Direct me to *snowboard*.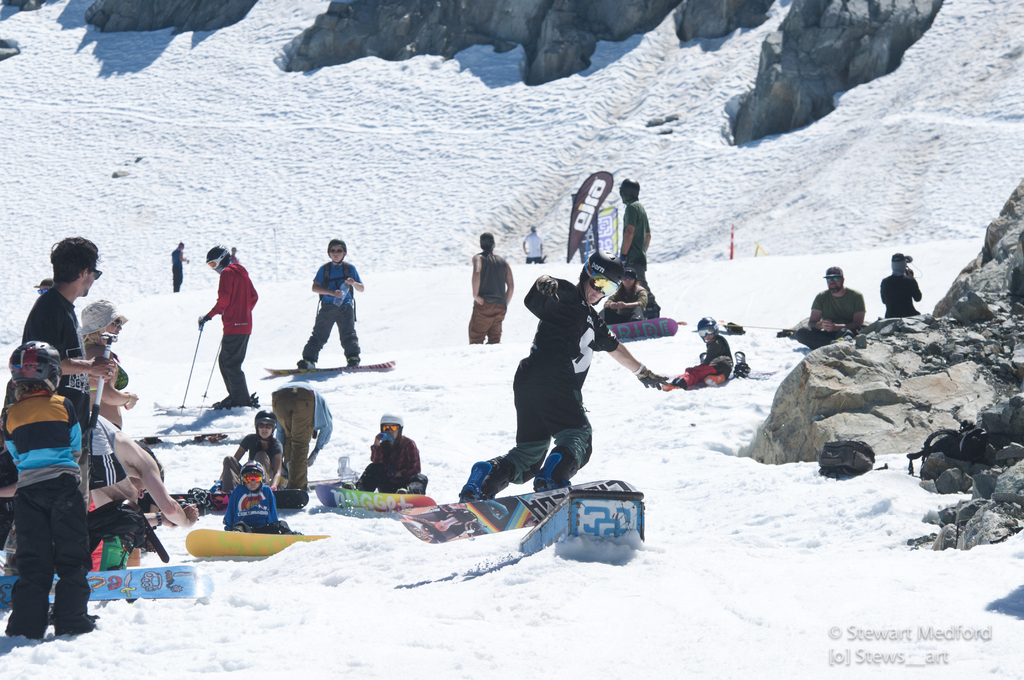
Direction: bbox=[186, 528, 328, 557].
